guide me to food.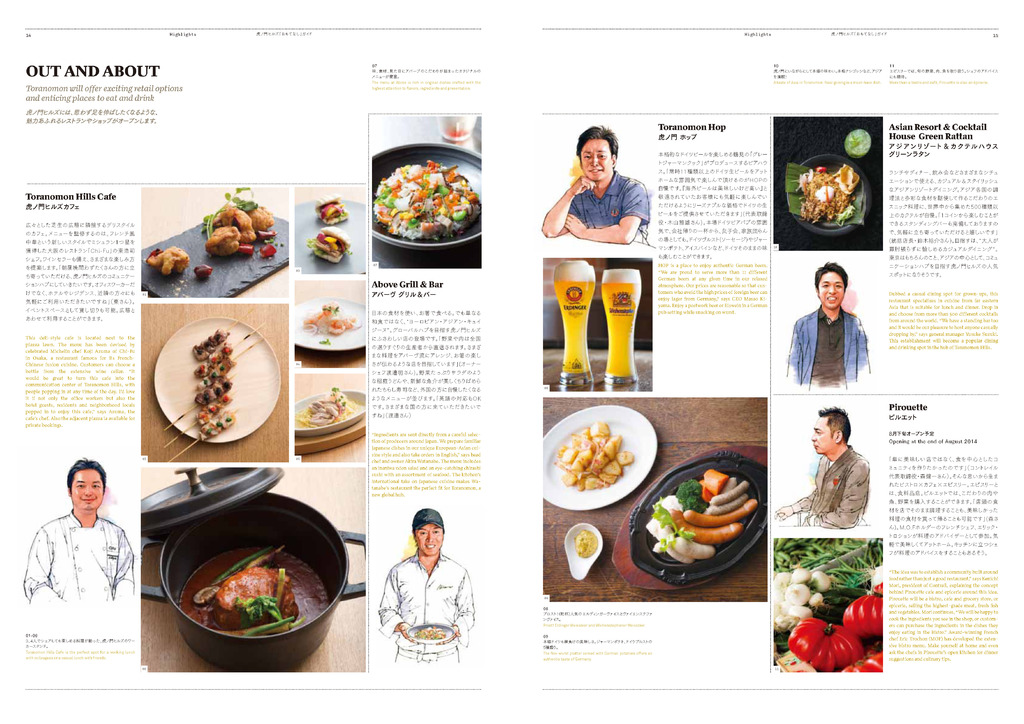
Guidance: select_region(575, 529, 598, 558).
